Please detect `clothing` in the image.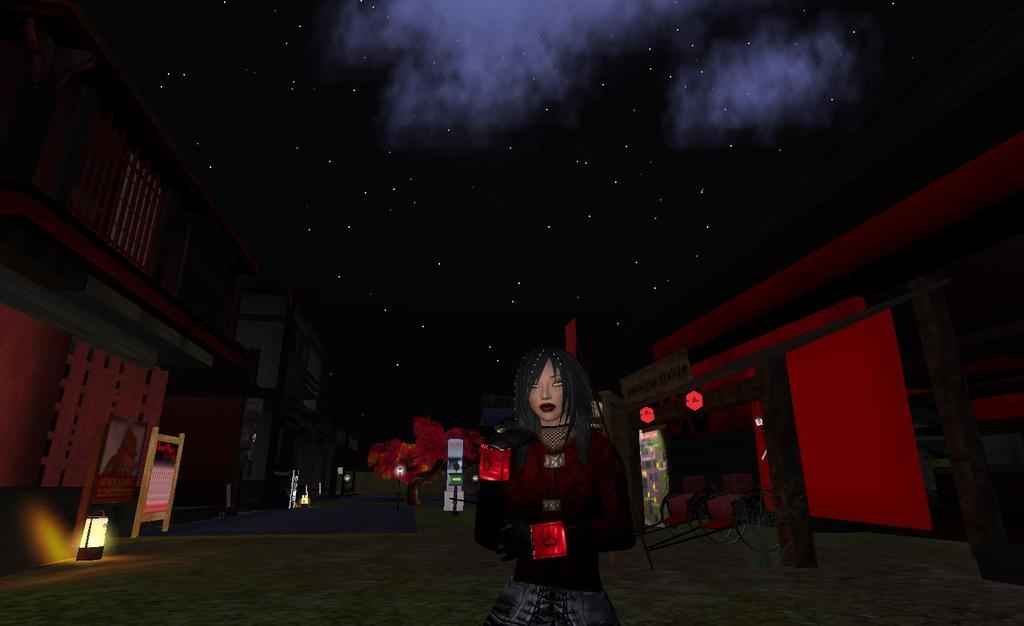
(488, 395, 638, 581).
